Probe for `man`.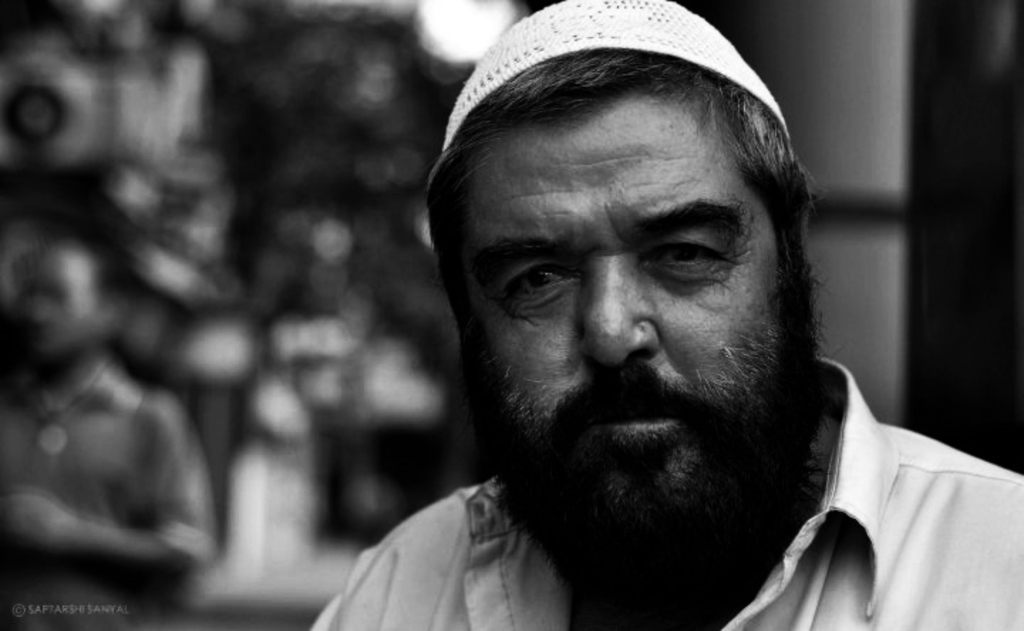
Probe result: select_region(274, 18, 986, 630).
